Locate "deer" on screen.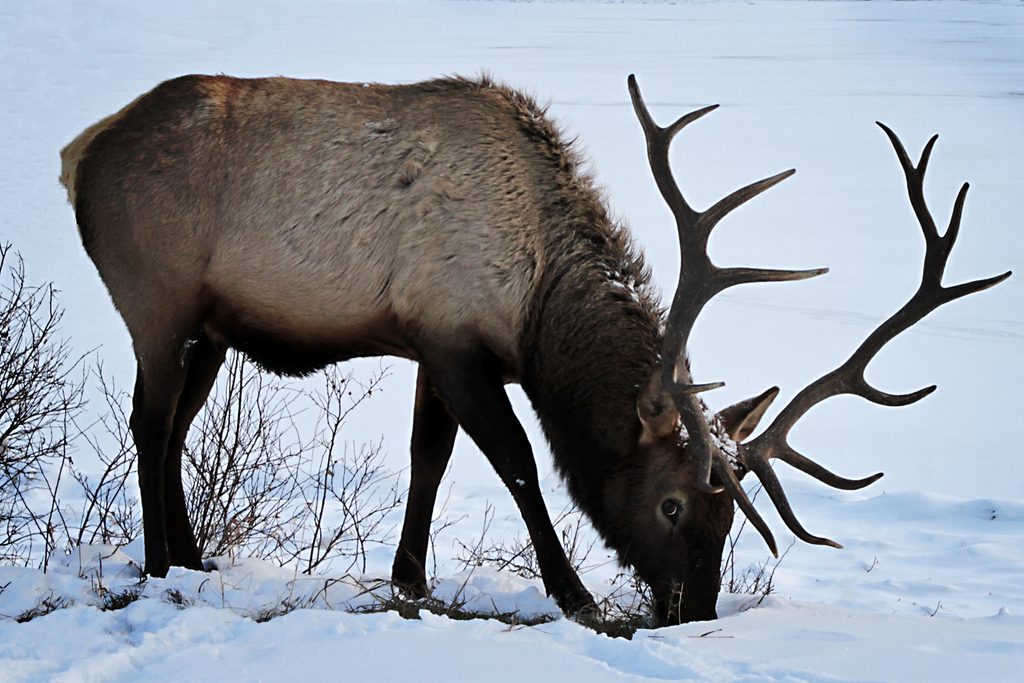
On screen at x1=58 y1=71 x2=1012 y2=639.
